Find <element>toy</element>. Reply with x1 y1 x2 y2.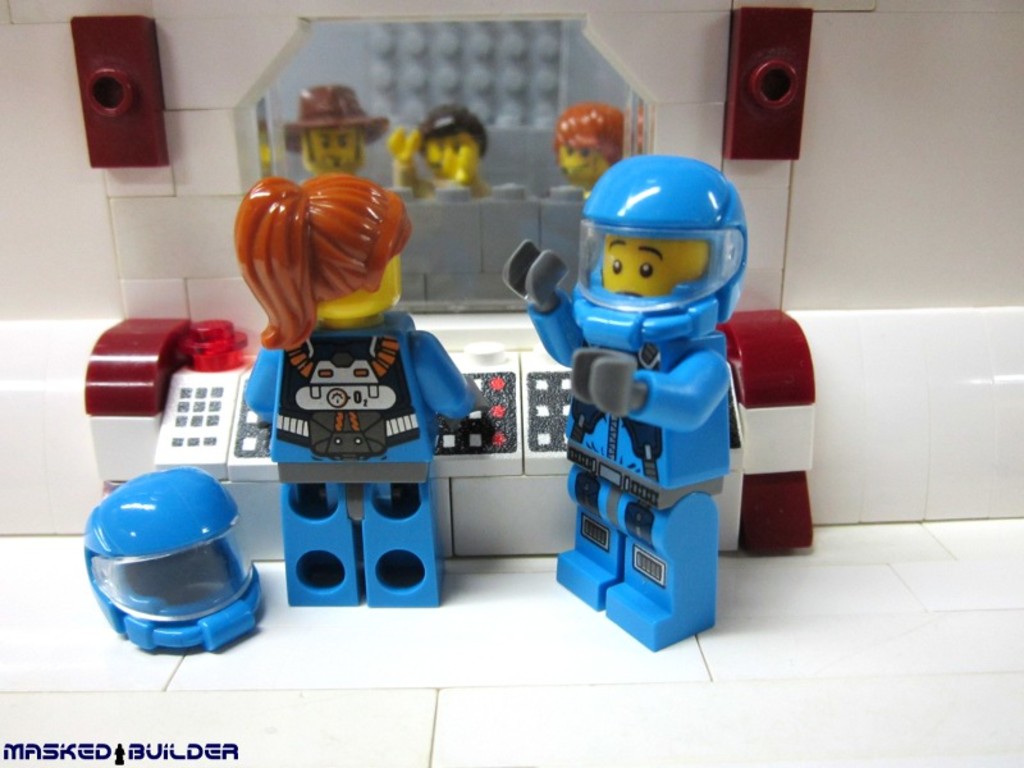
0 0 1023 767.
